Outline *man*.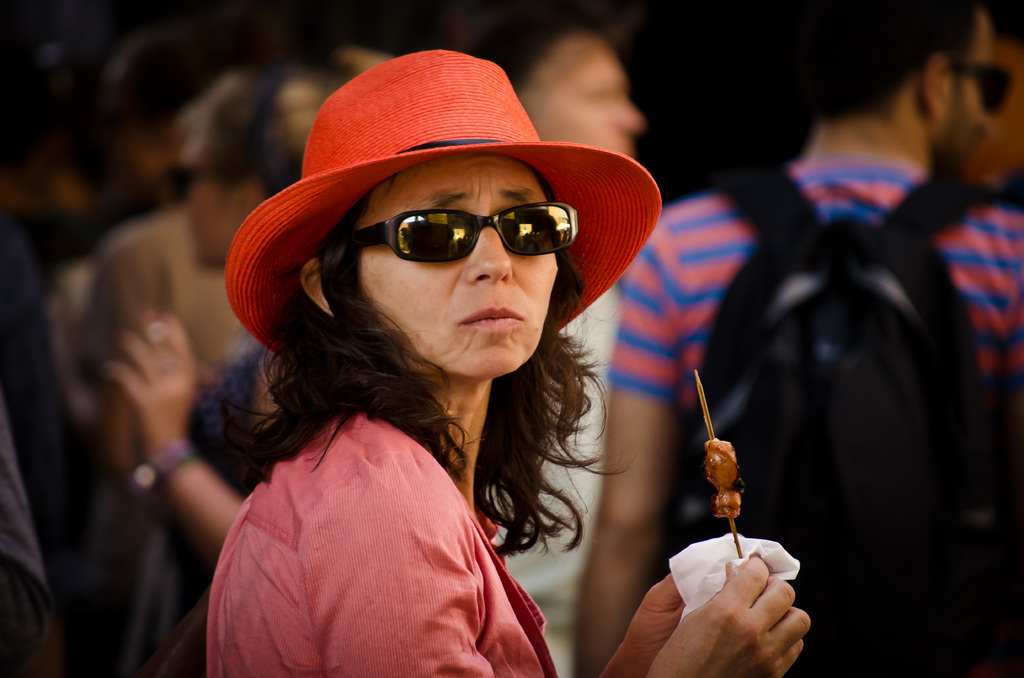
Outline: locate(581, 1, 1020, 677).
